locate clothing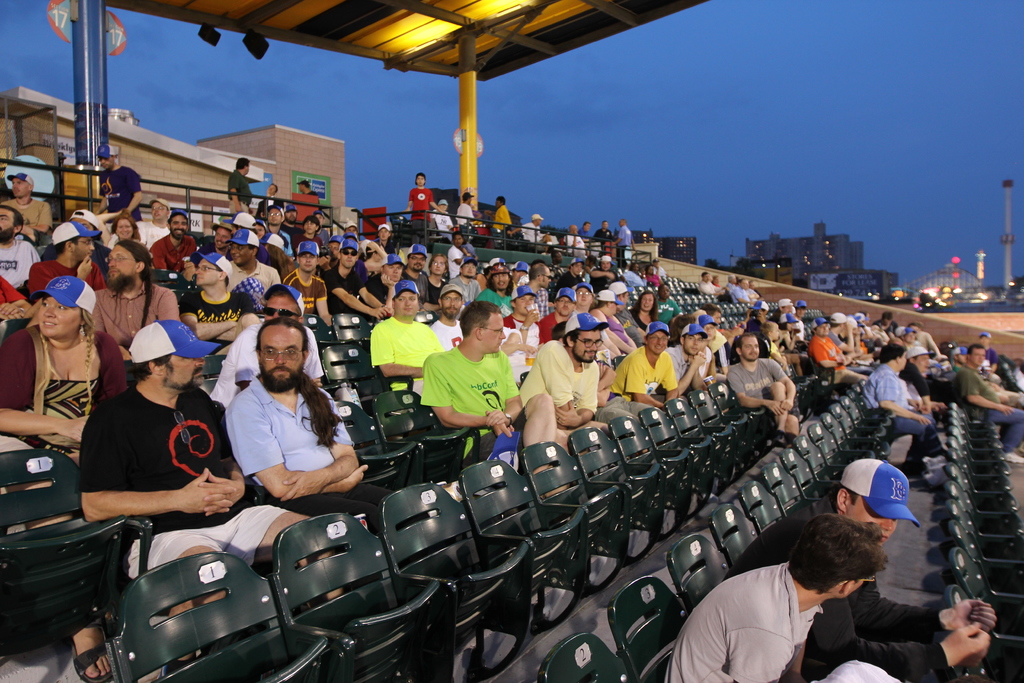
618, 343, 675, 404
